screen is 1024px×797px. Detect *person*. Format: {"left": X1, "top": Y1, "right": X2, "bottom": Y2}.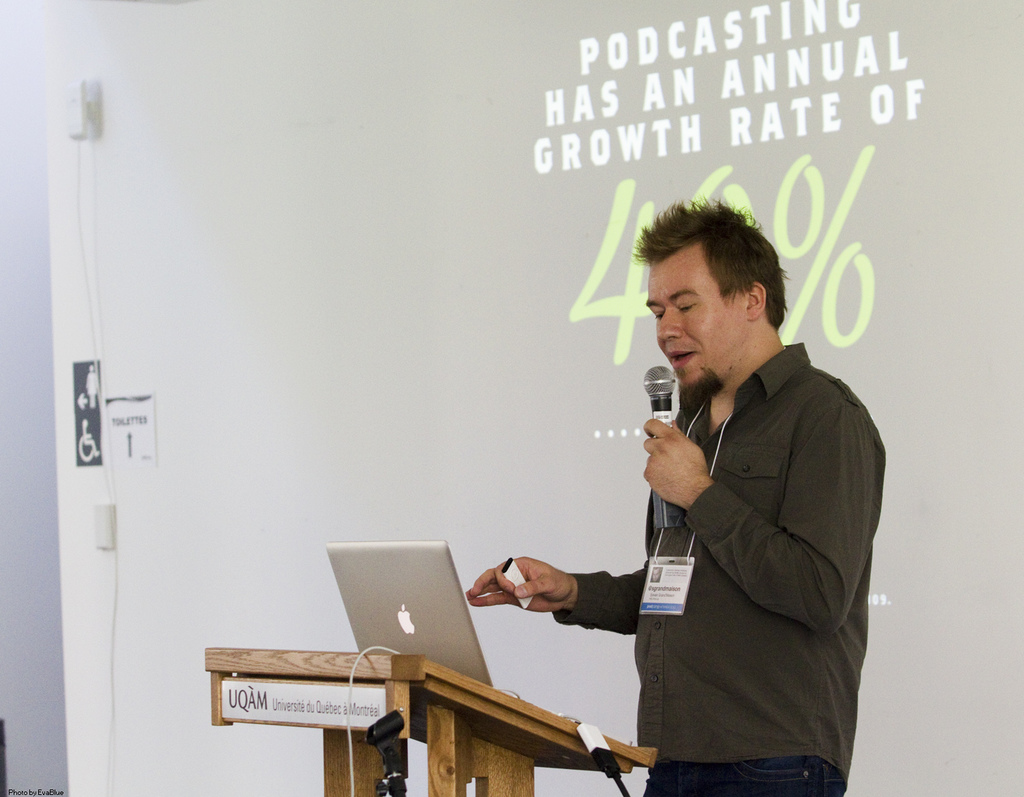
{"left": 509, "top": 195, "right": 858, "bottom": 777}.
